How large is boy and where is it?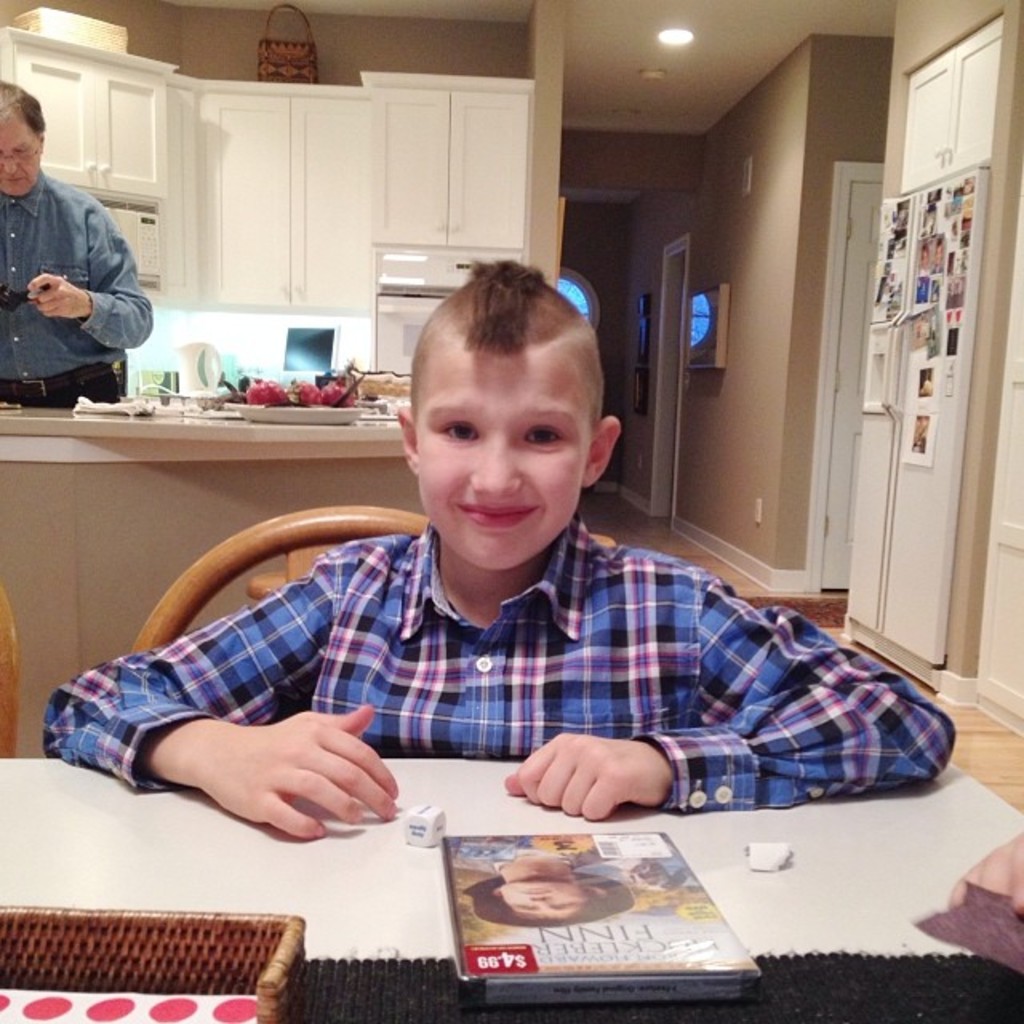
Bounding box: {"left": 160, "top": 272, "right": 875, "bottom": 843}.
